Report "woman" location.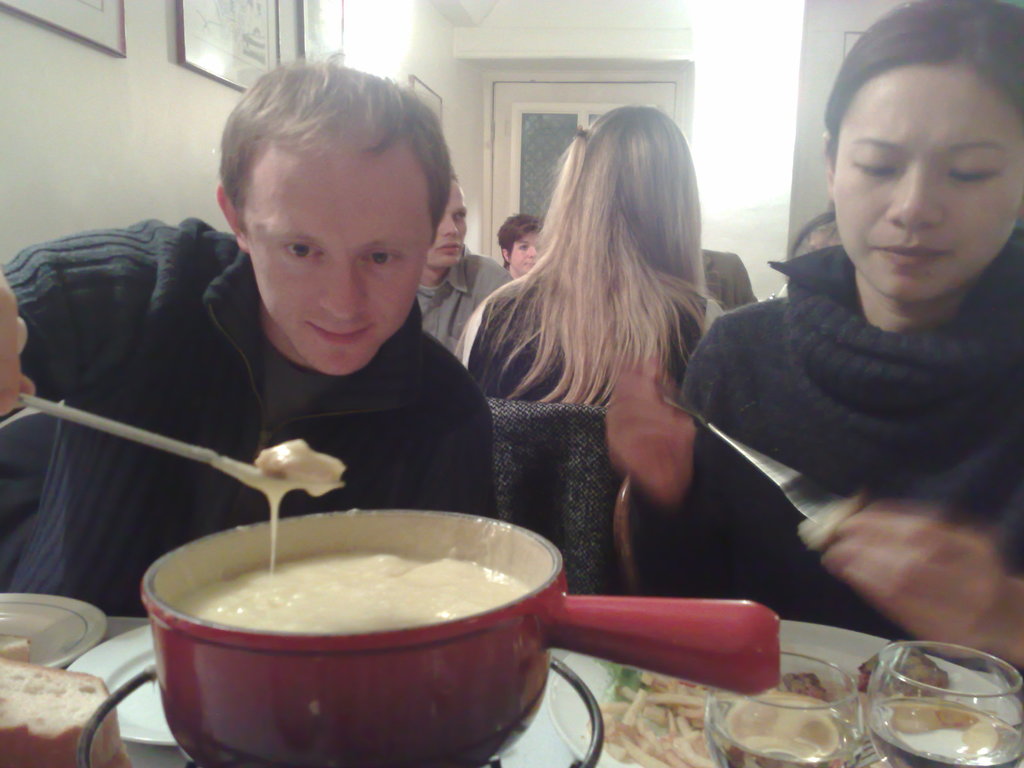
Report: 600, 1, 1023, 671.
